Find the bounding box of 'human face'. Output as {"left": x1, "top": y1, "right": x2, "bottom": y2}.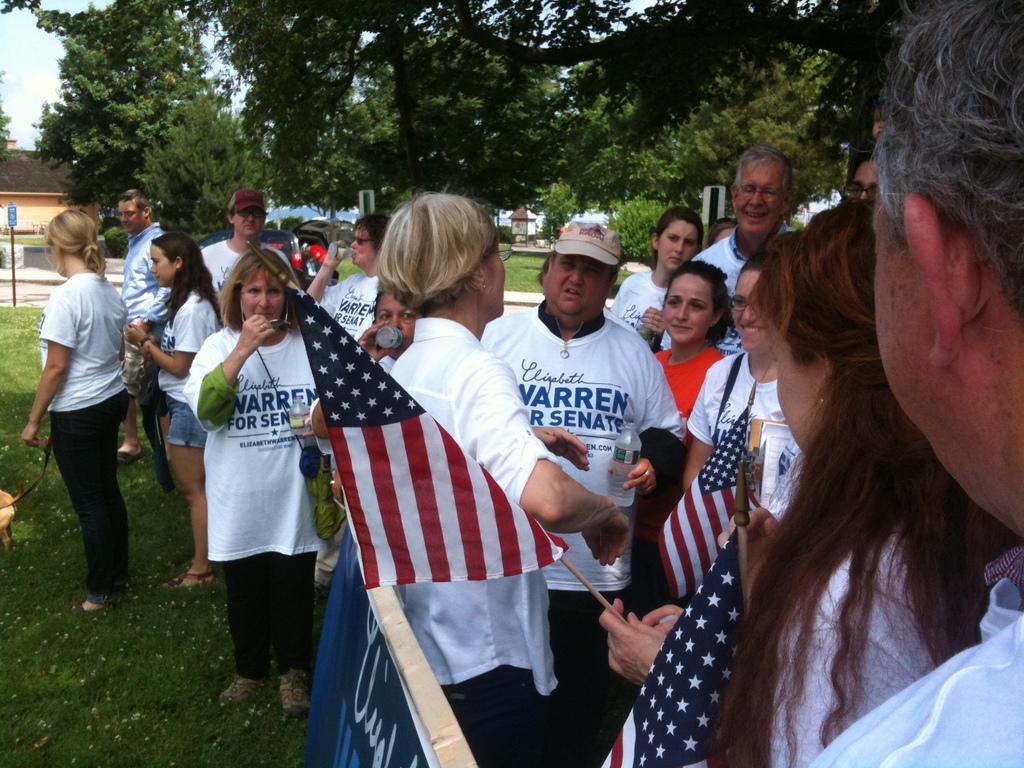
{"left": 733, "top": 271, "right": 773, "bottom": 349}.
